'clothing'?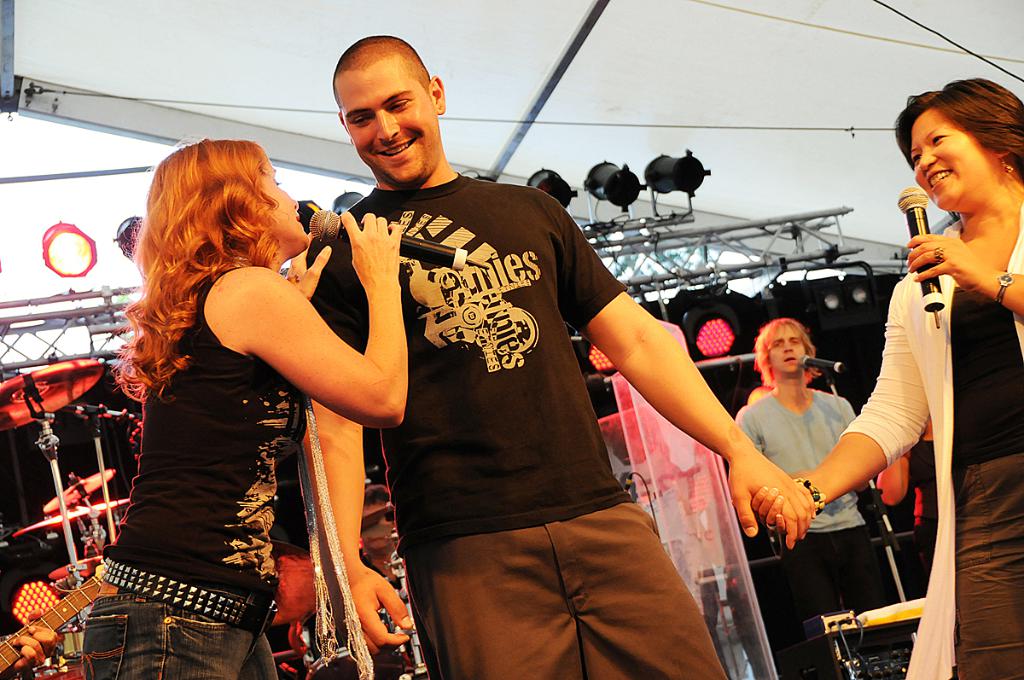
(84,264,314,679)
